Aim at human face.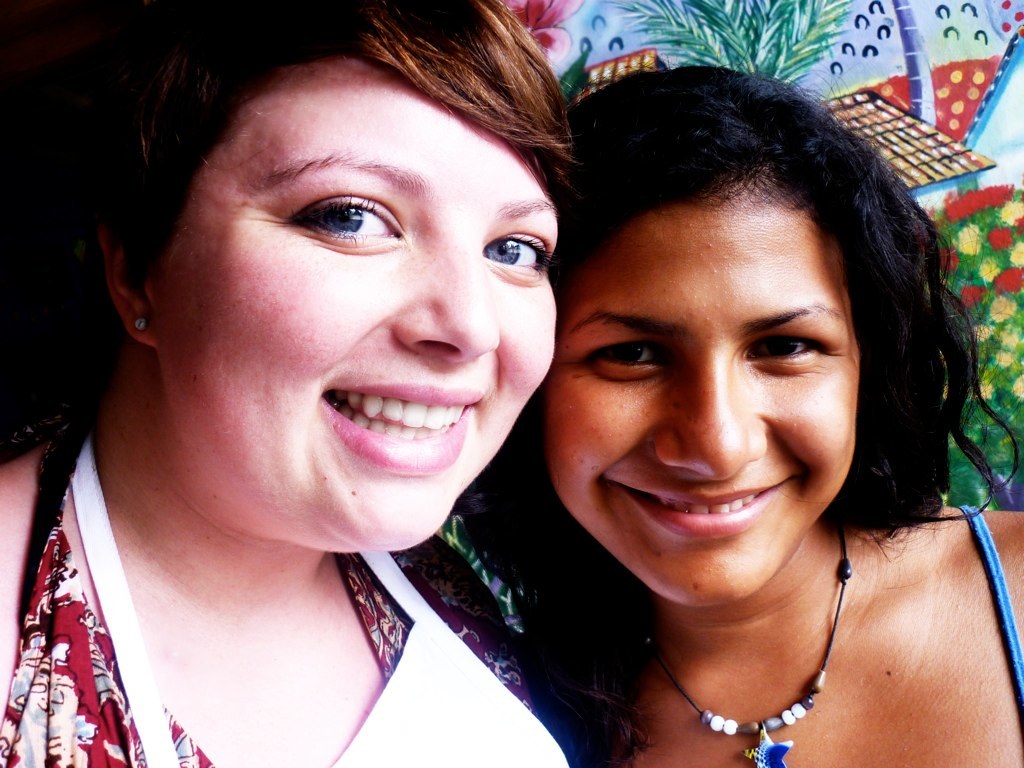
Aimed at [x1=151, y1=60, x2=559, y2=552].
